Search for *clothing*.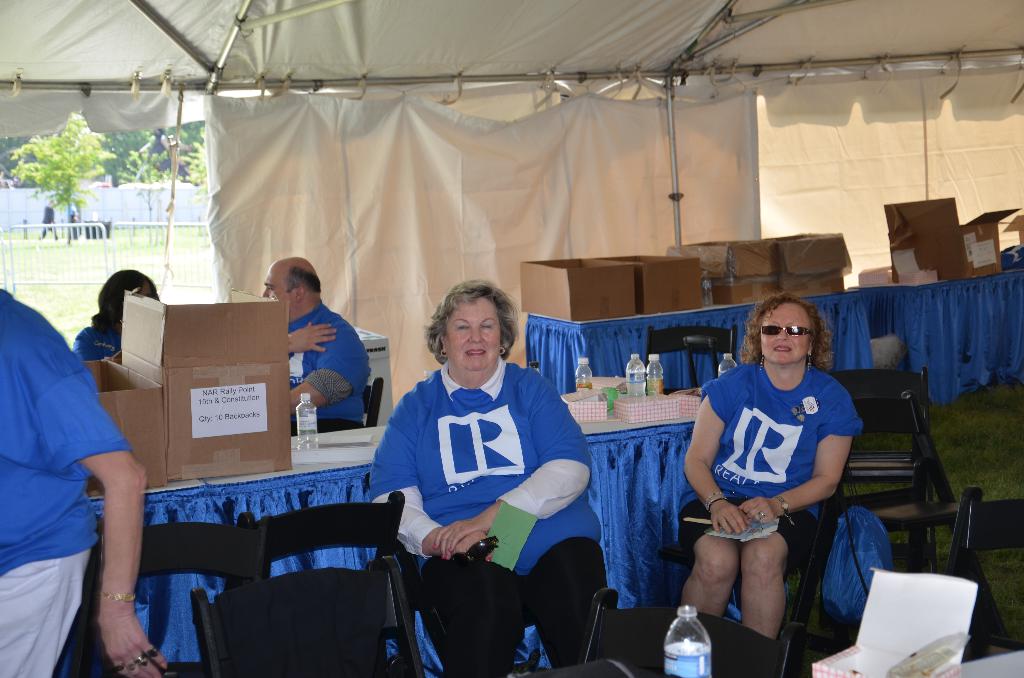
Found at <bbox>371, 327, 596, 646</bbox>.
